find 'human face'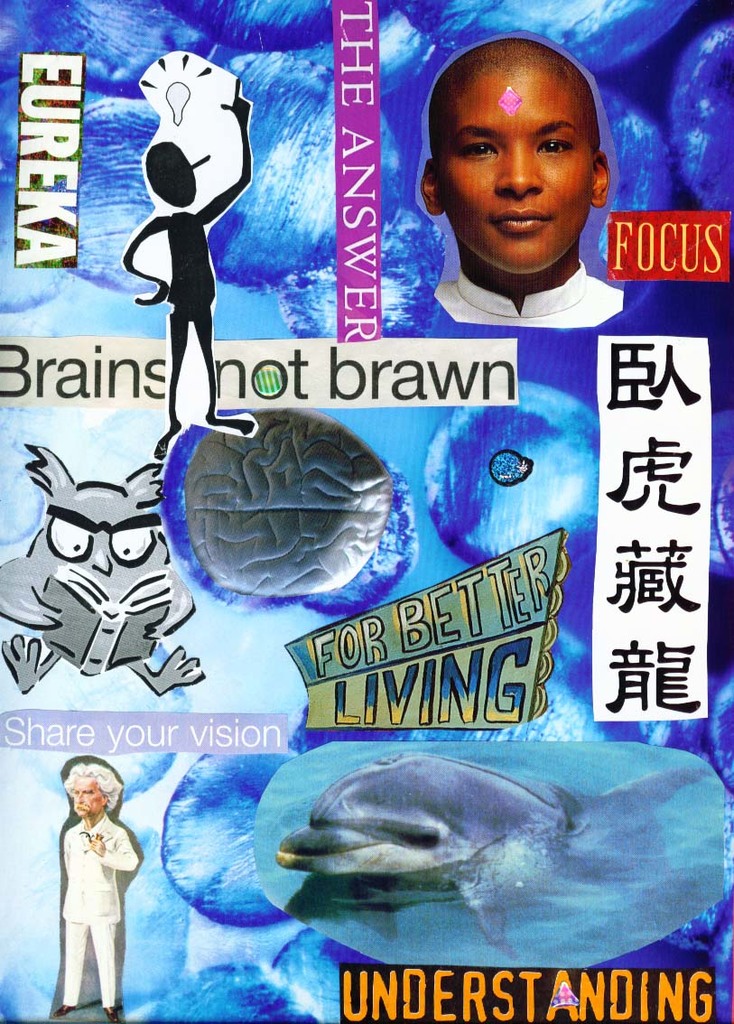
rect(71, 780, 105, 818)
